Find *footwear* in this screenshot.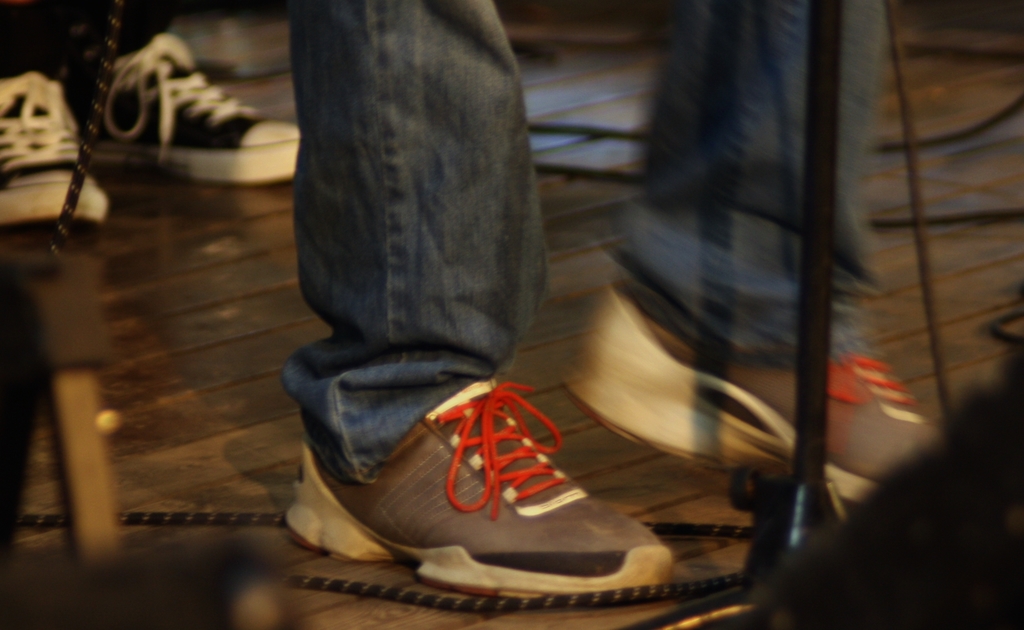
The bounding box for *footwear* is pyautogui.locateOnScreen(0, 68, 102, 225).
